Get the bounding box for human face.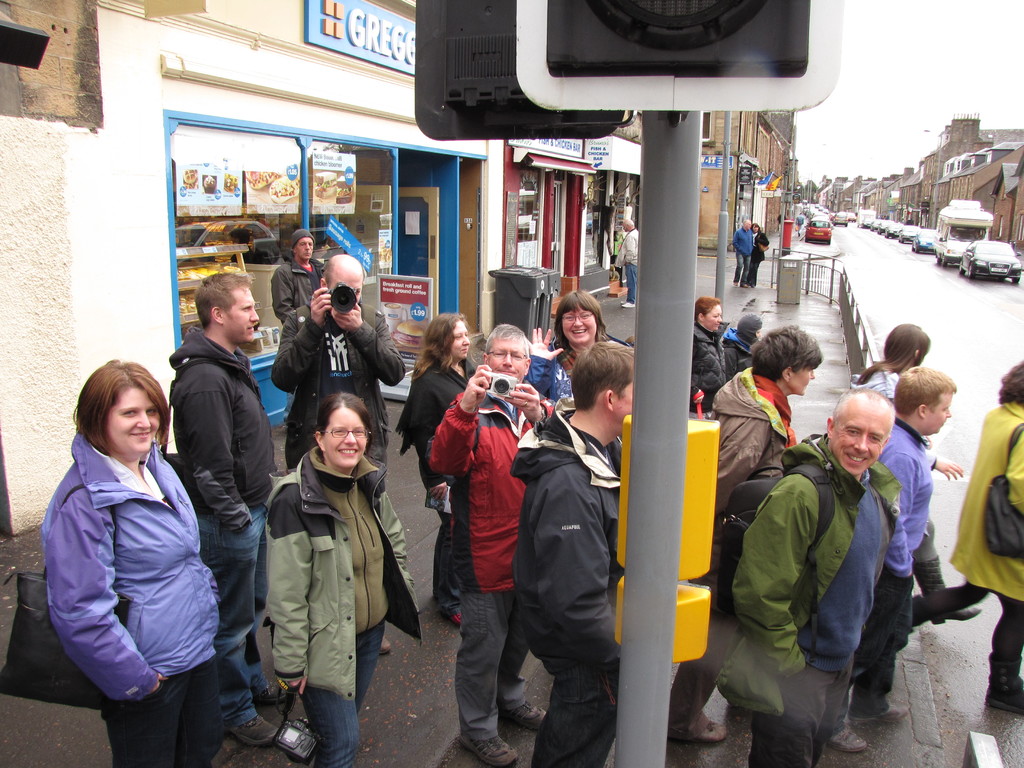
927 396 952 433.
